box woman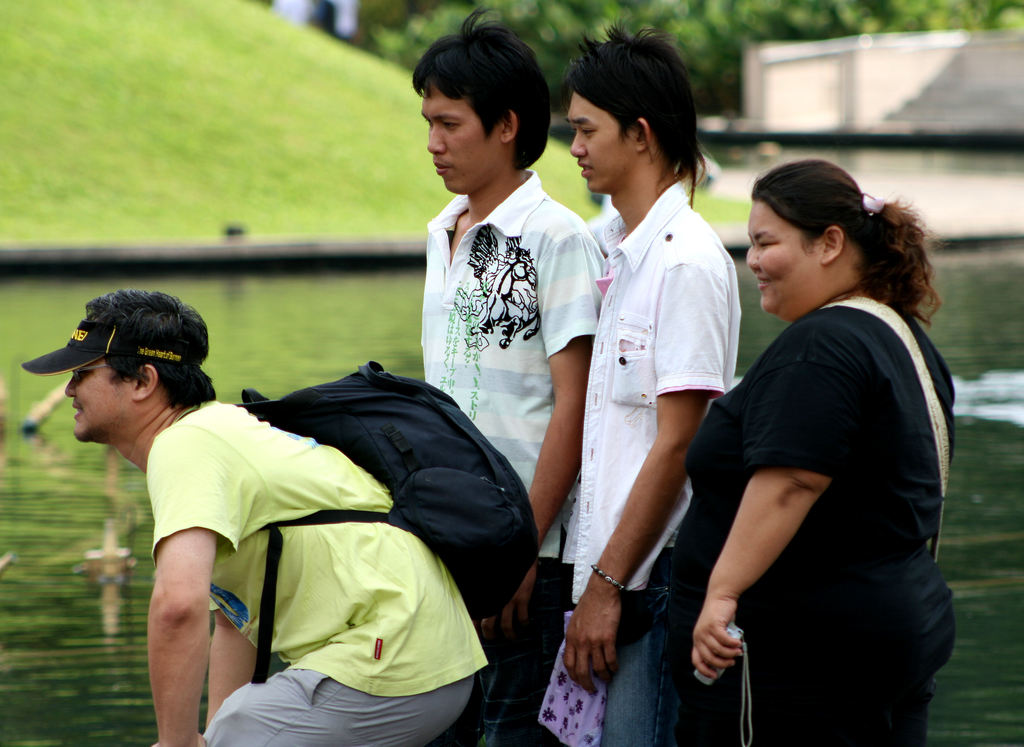
region(673, 161, 957, 746)
